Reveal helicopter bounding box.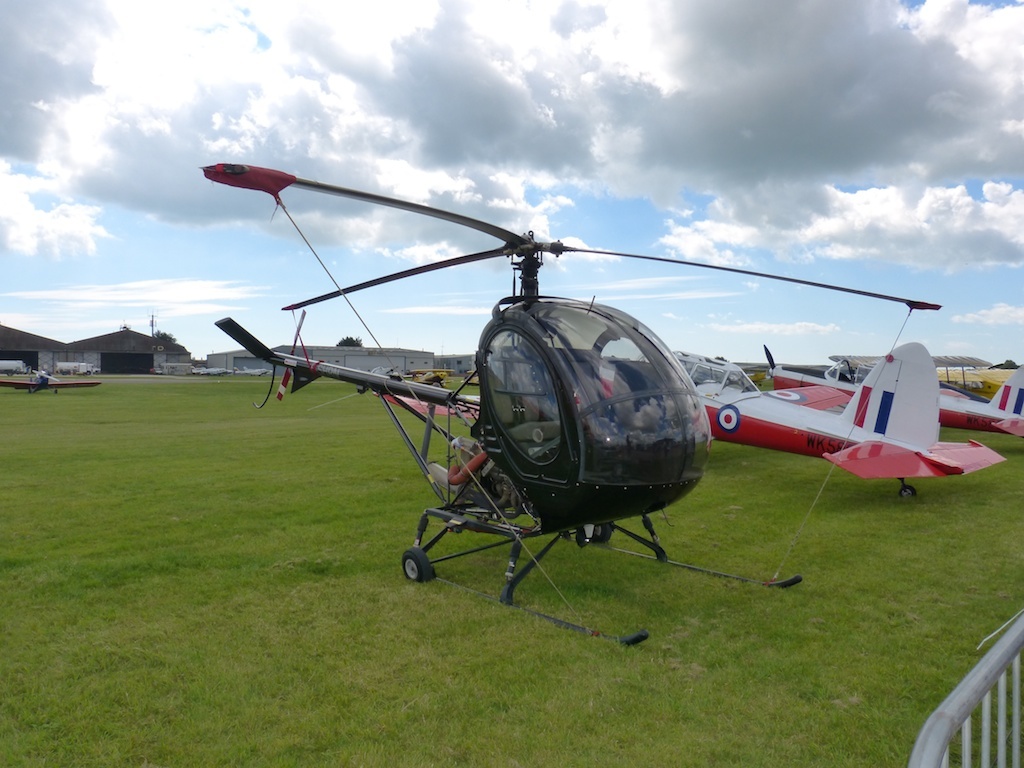
Revealed: <box>191,365,229,381</box>.
